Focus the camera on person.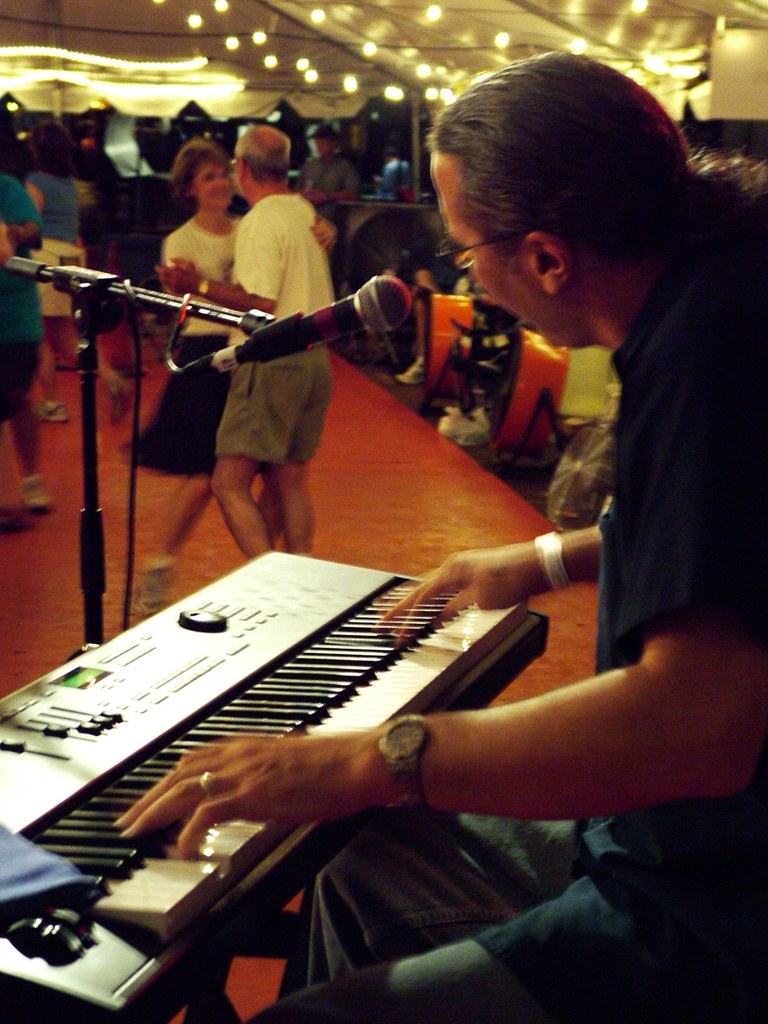
Focus region: <box>368,147,413,200</box>.
